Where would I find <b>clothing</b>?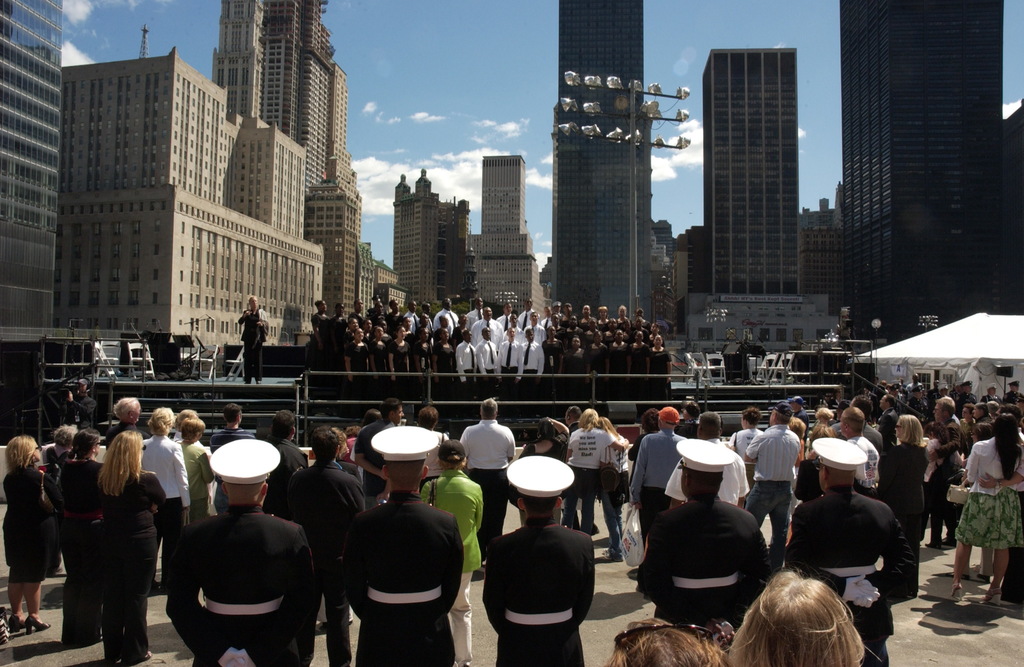
At Rect(652, 348, 670, 388).
